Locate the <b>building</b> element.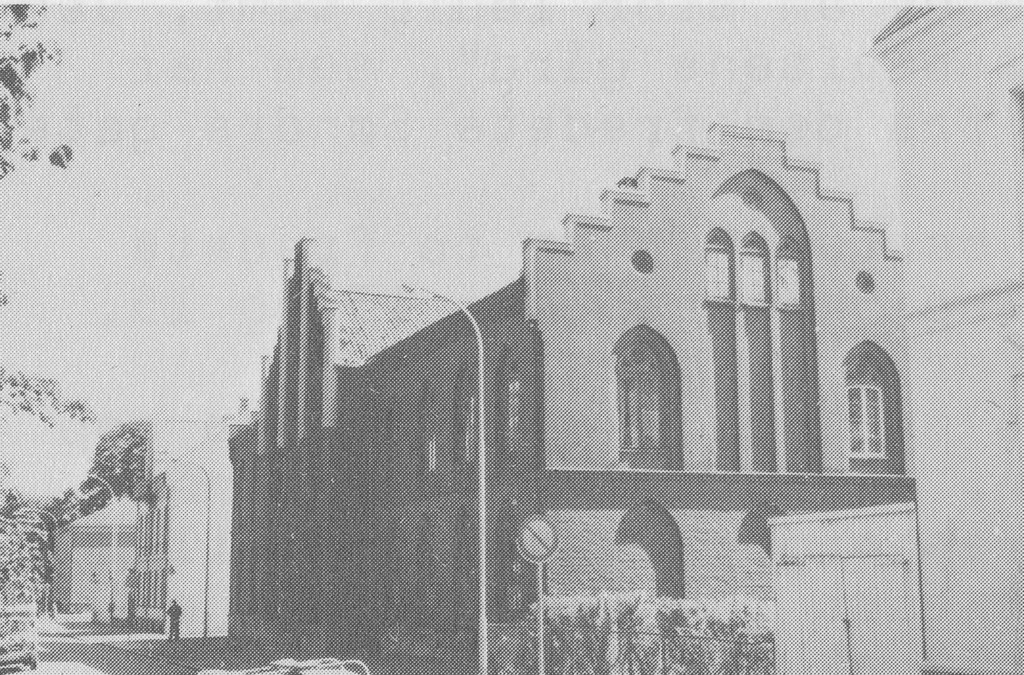
Element bbox: rect(764, 2, 1023, 674).
